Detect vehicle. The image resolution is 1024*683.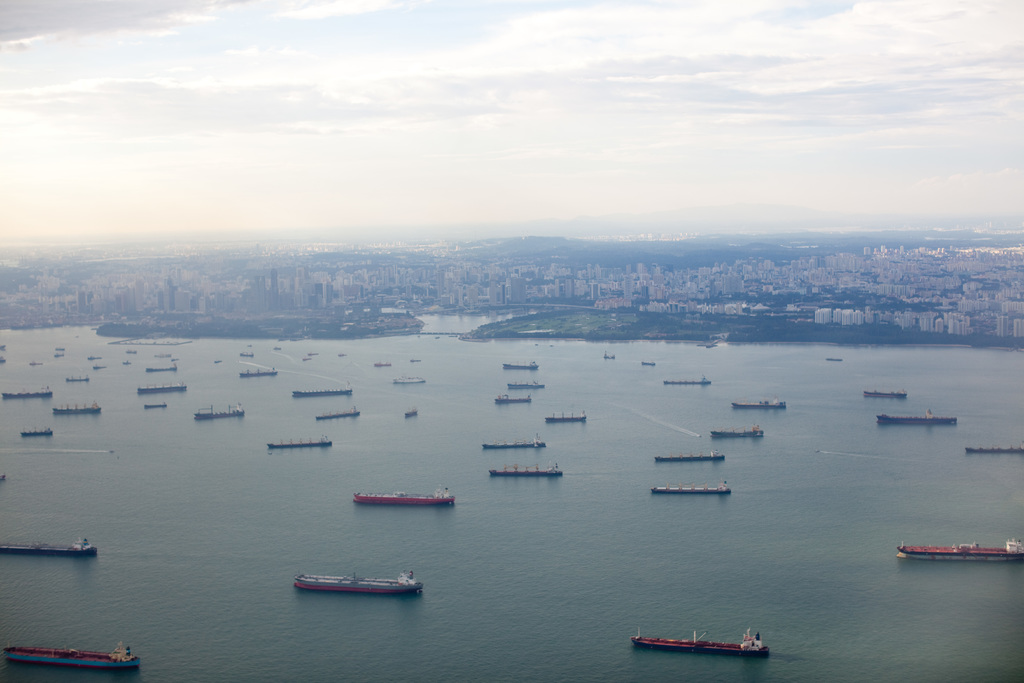
<region>905, 542, 1023, 561</region>.
